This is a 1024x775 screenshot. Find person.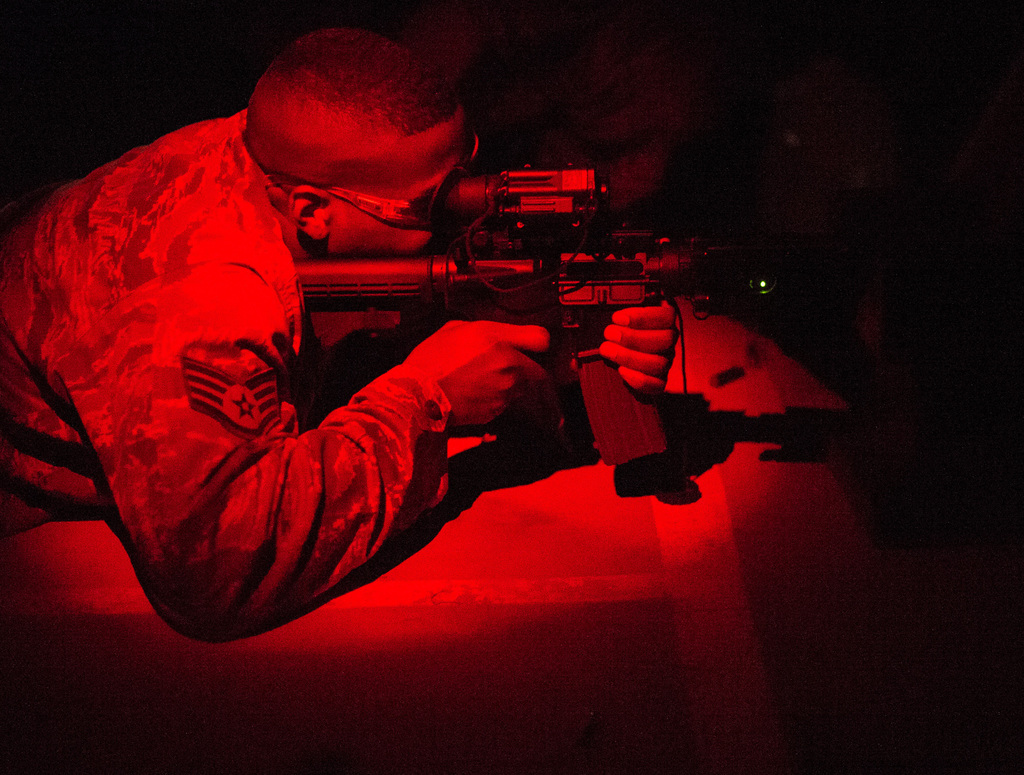
Bounding box: [left=0, top=12, right=686, bottom=655].
